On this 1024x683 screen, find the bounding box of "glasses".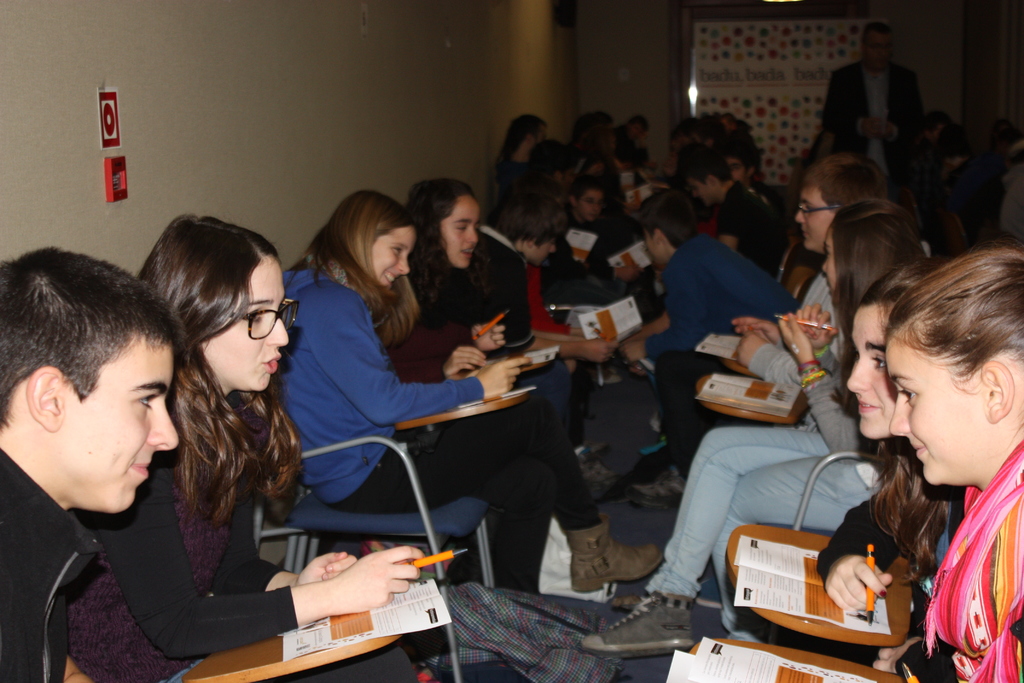
Bounding box: 181, 300, 291, 347.
